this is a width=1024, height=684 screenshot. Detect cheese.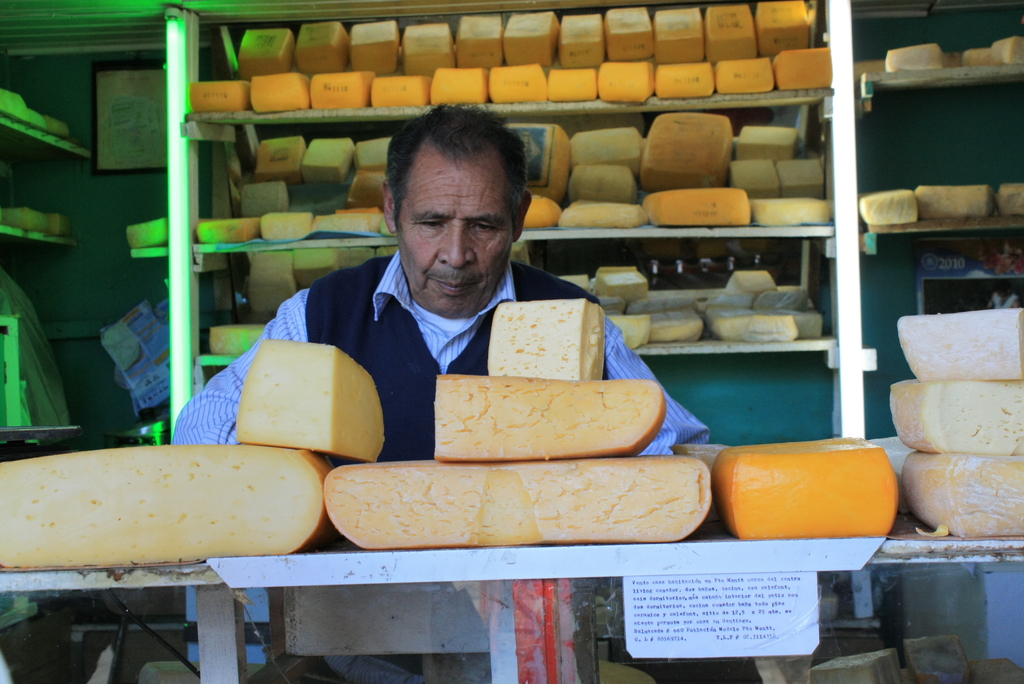
{"x1": 858, "y1": 186, "x2": 922, "y2": 227}.
